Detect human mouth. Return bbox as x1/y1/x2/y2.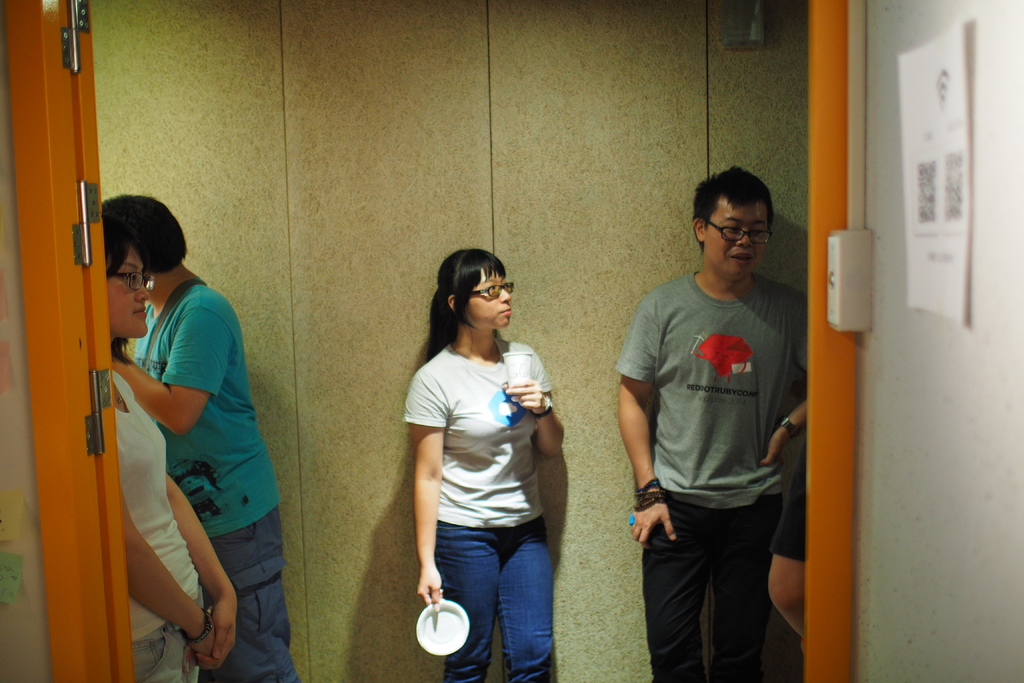
500/307/512/316.
